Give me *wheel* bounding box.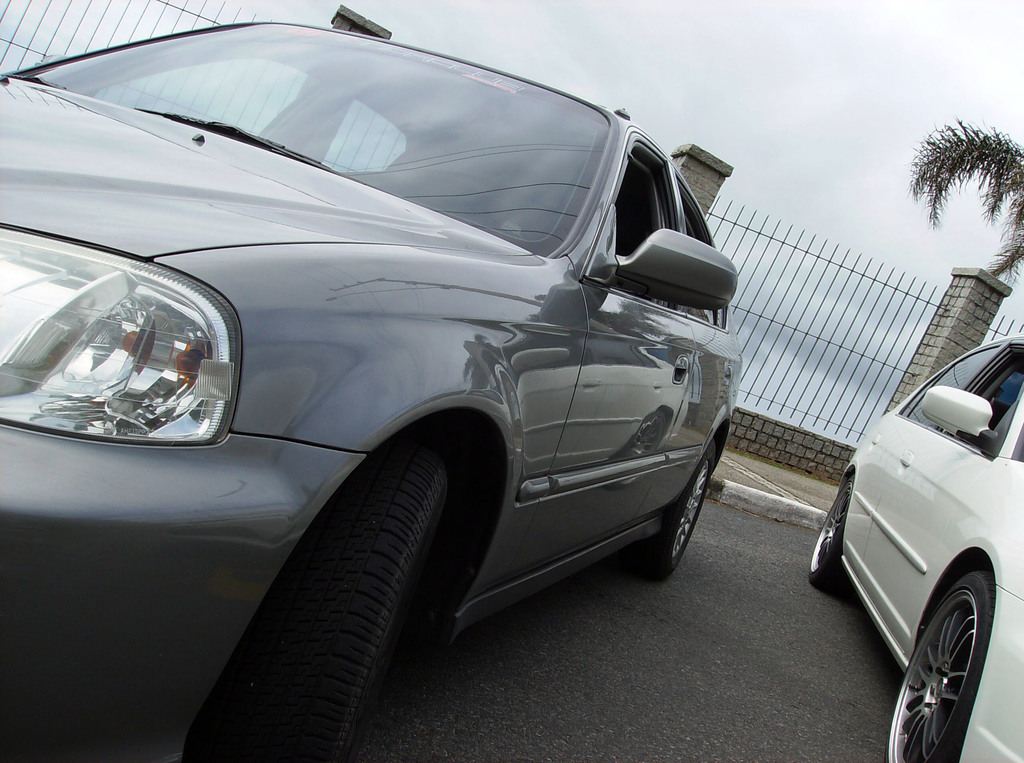
l=808, t=476, r=851, b=593.
